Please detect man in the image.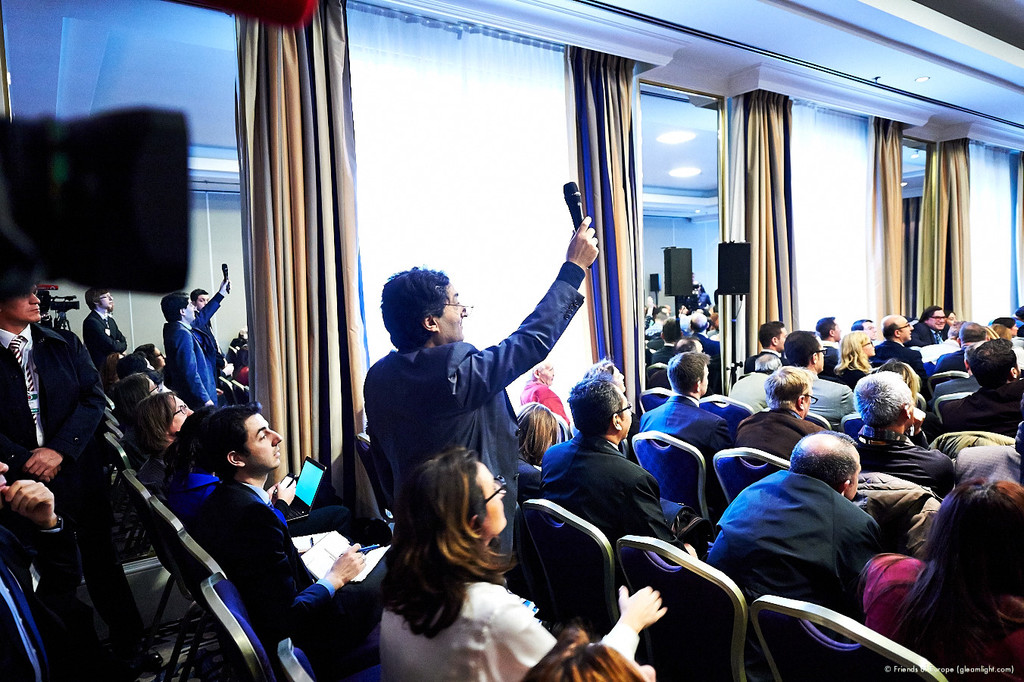
<box>951,335,1023,434</box>.
